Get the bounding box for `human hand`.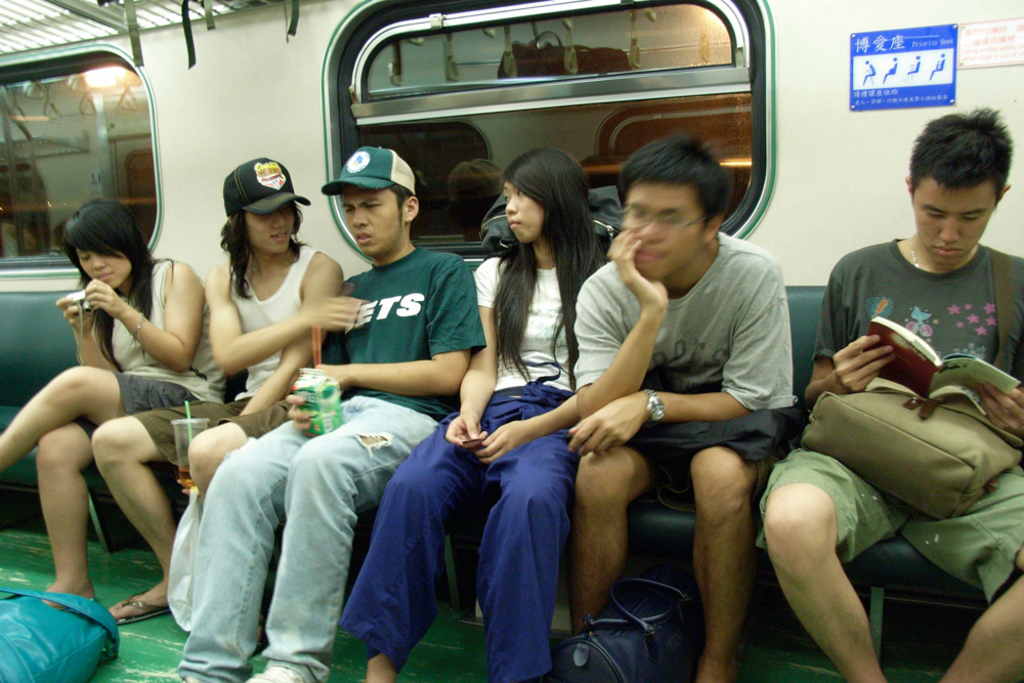
pyautogui.locateOnScreen(564, 394, 648, 460).
